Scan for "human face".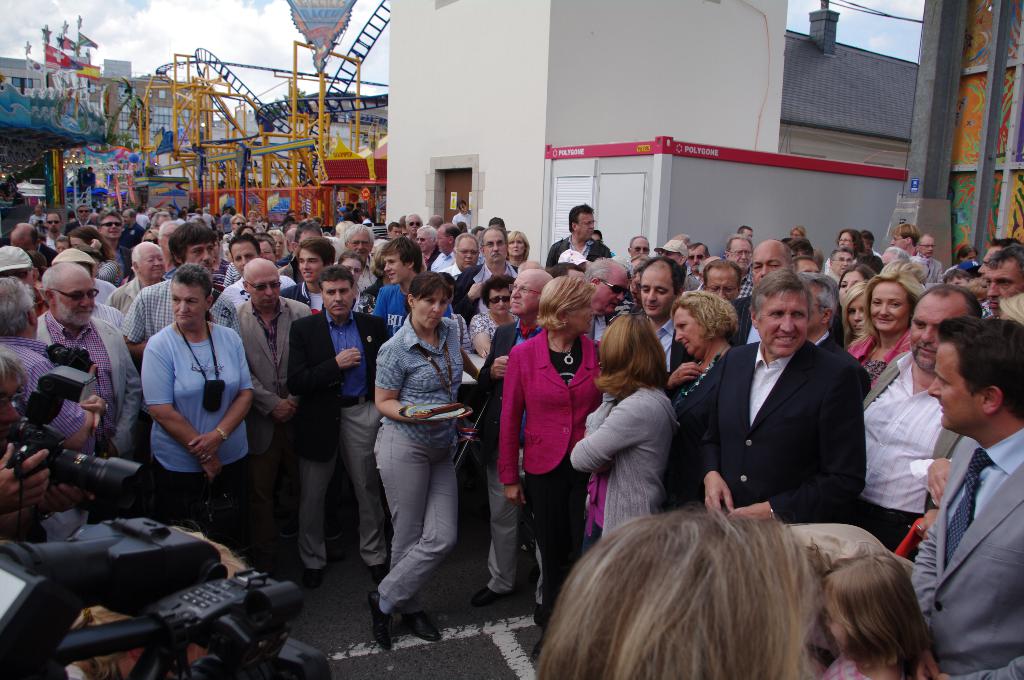
Scan result: bbox=[433, 228, 449, 254].
